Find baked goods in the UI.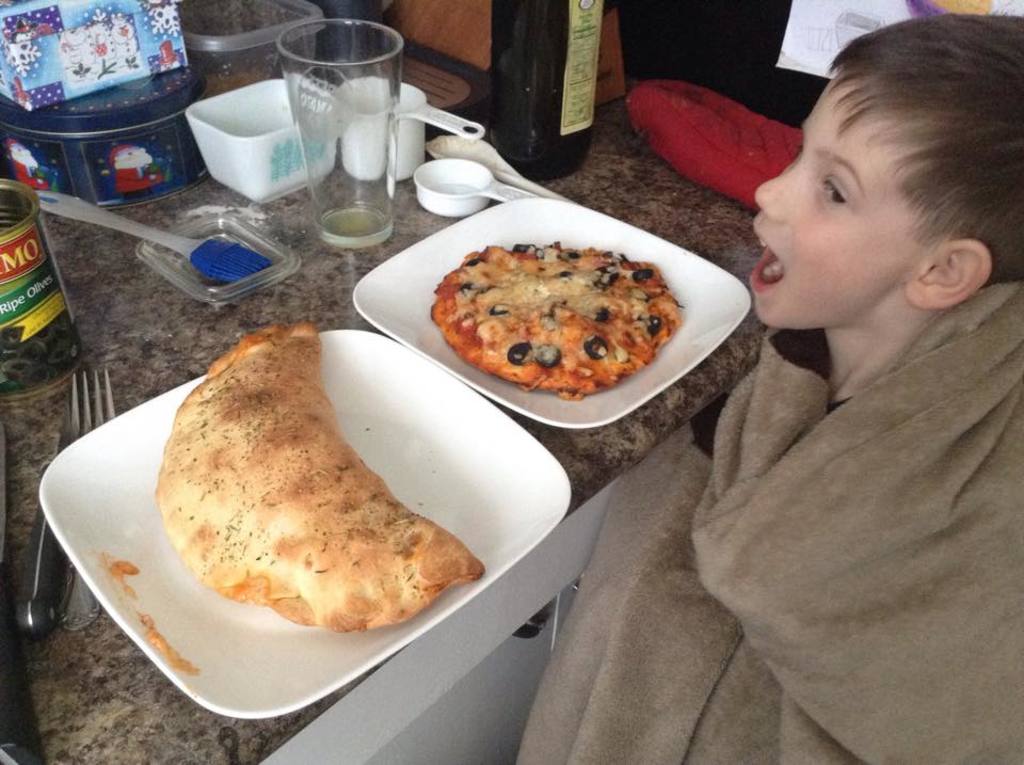
UI element at 431, 237, 694, 401.
